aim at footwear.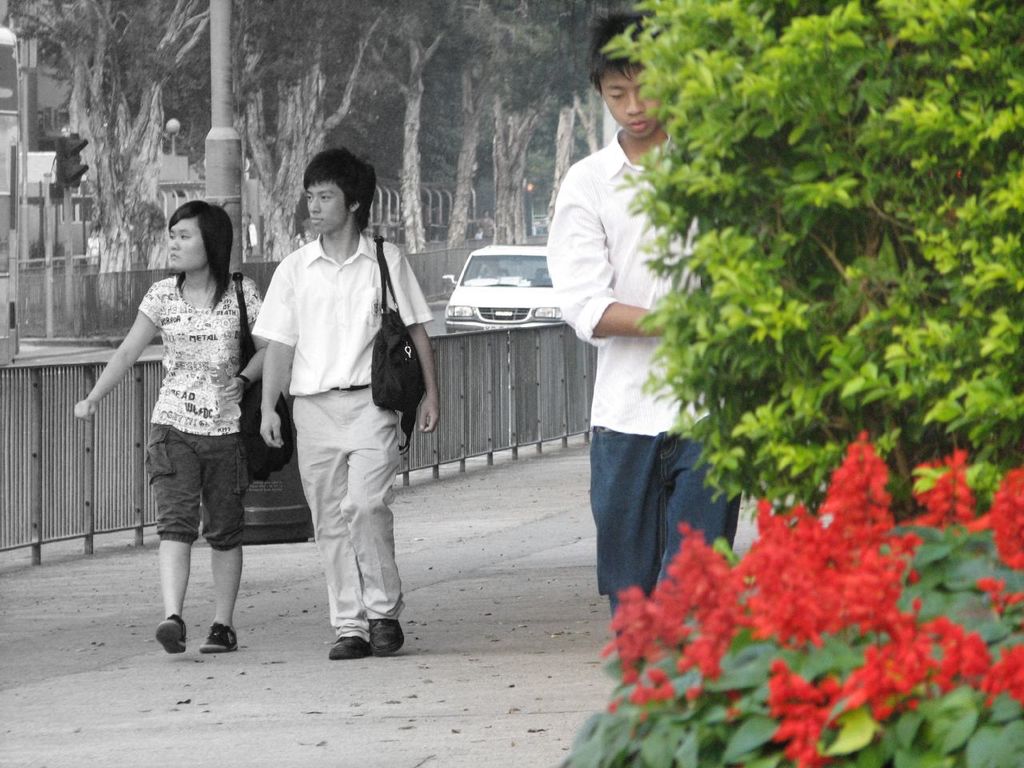
Aimed at [left=370, top=614, right=402, bottom=656].
